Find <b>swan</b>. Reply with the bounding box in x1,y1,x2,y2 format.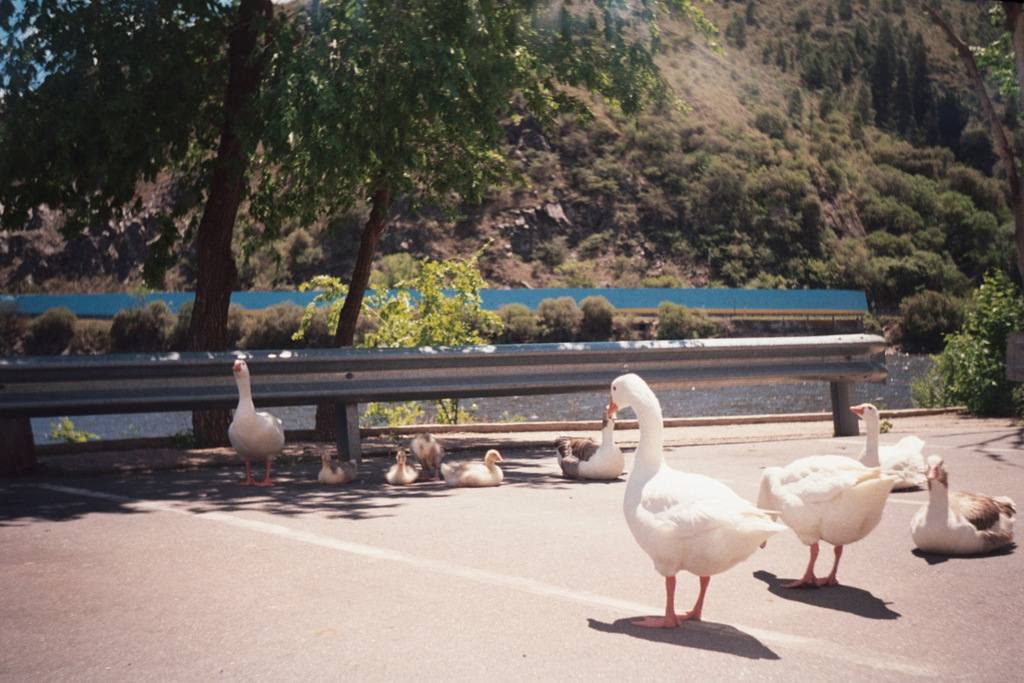
313,447,359,482.
